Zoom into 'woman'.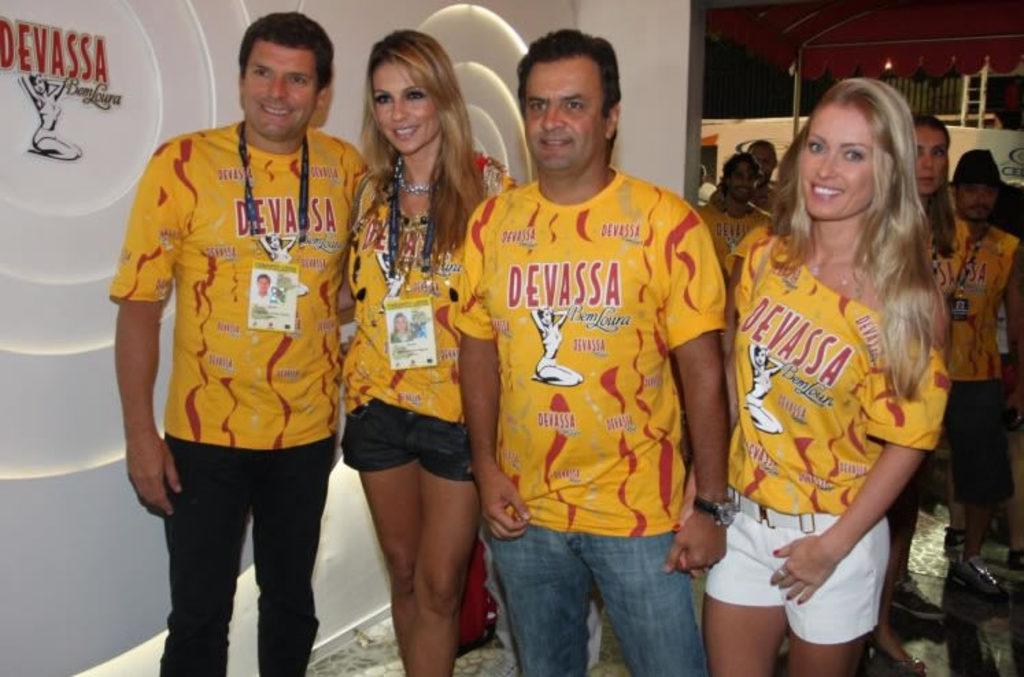
Zoom target: BBox(318, 62, 498, 676).
